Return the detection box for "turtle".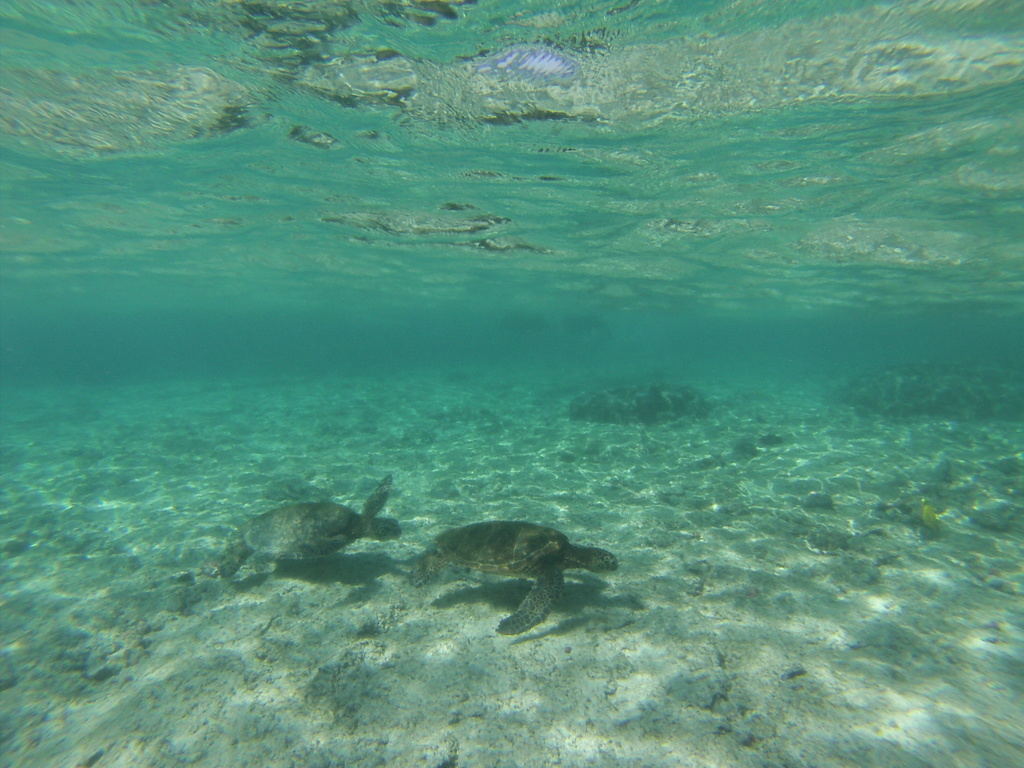
pyautogui.locateOnScreen(404, 516, 620, 639).
